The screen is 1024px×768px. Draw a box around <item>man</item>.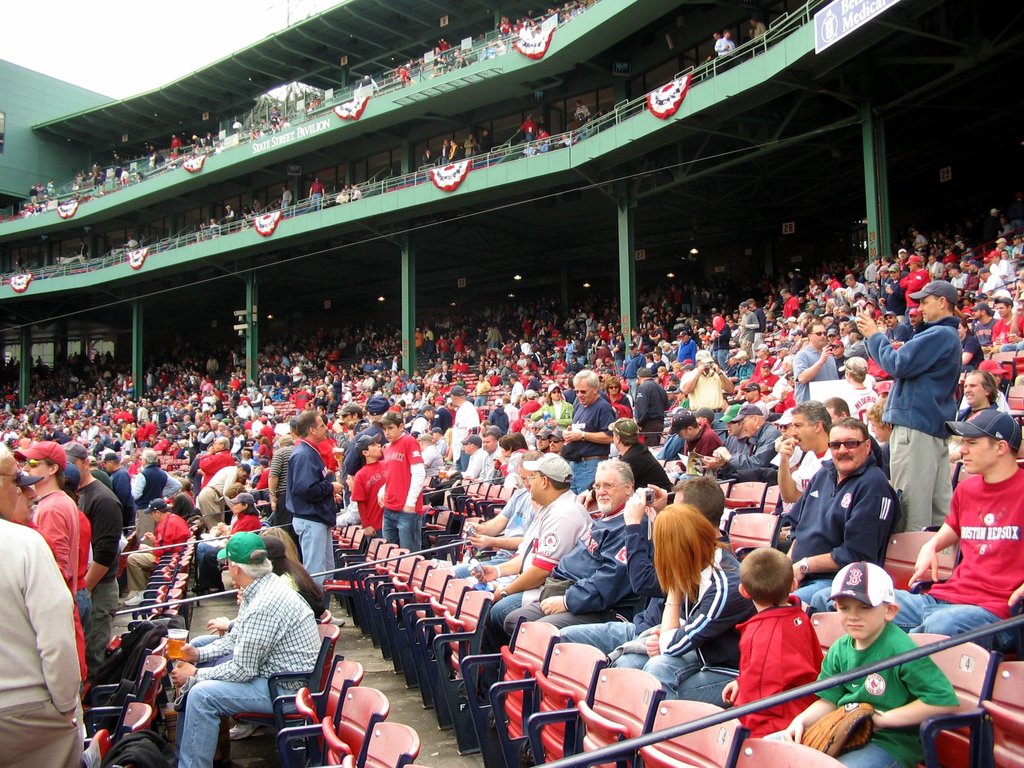
<bbox>407, 56, 417, 74</bbox>.
